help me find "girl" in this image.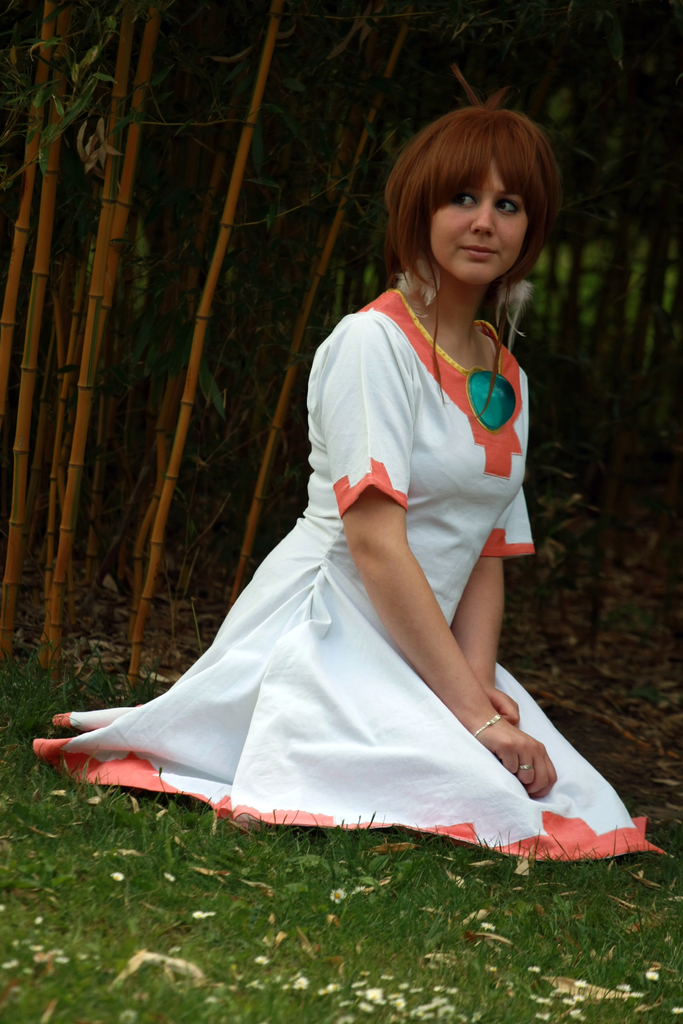
Found it: (26, 108, 663, 858).
